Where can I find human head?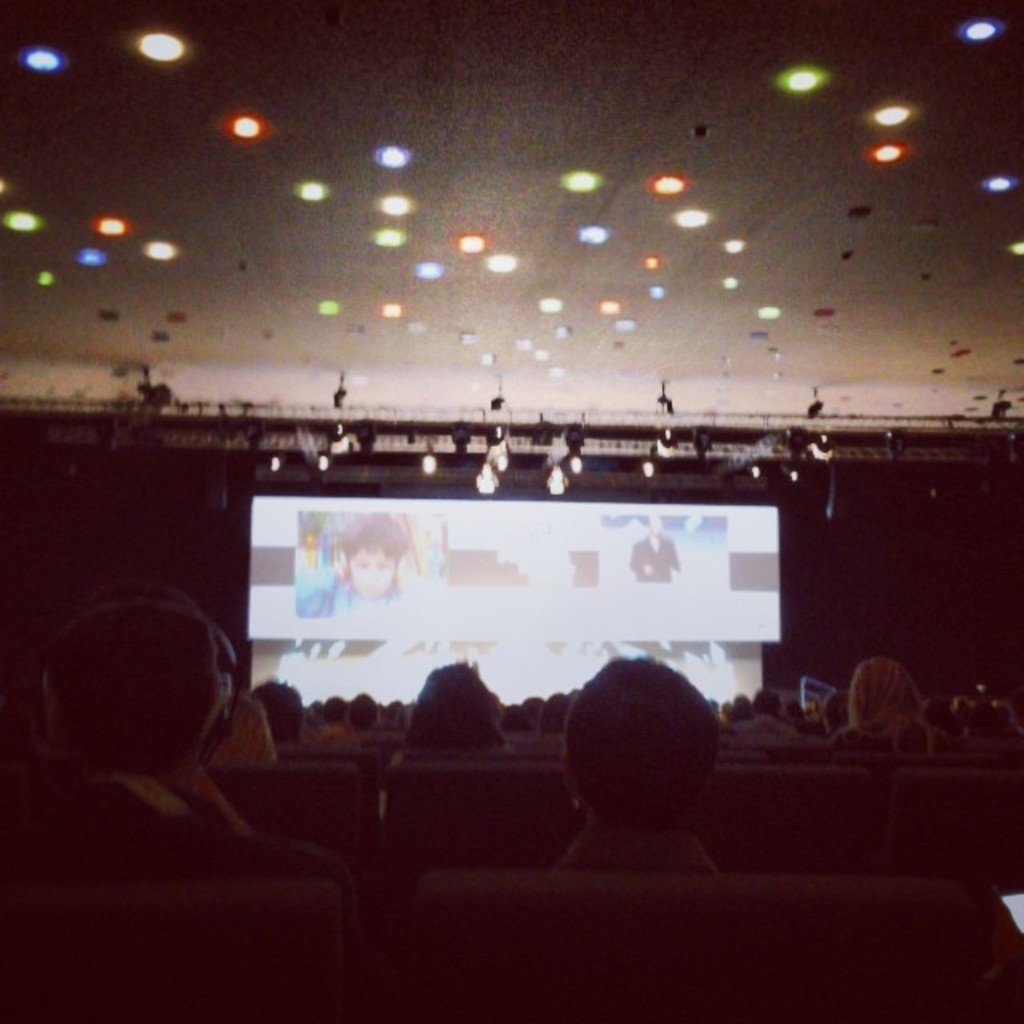
You can find it at 853, 658, 922, 718.
